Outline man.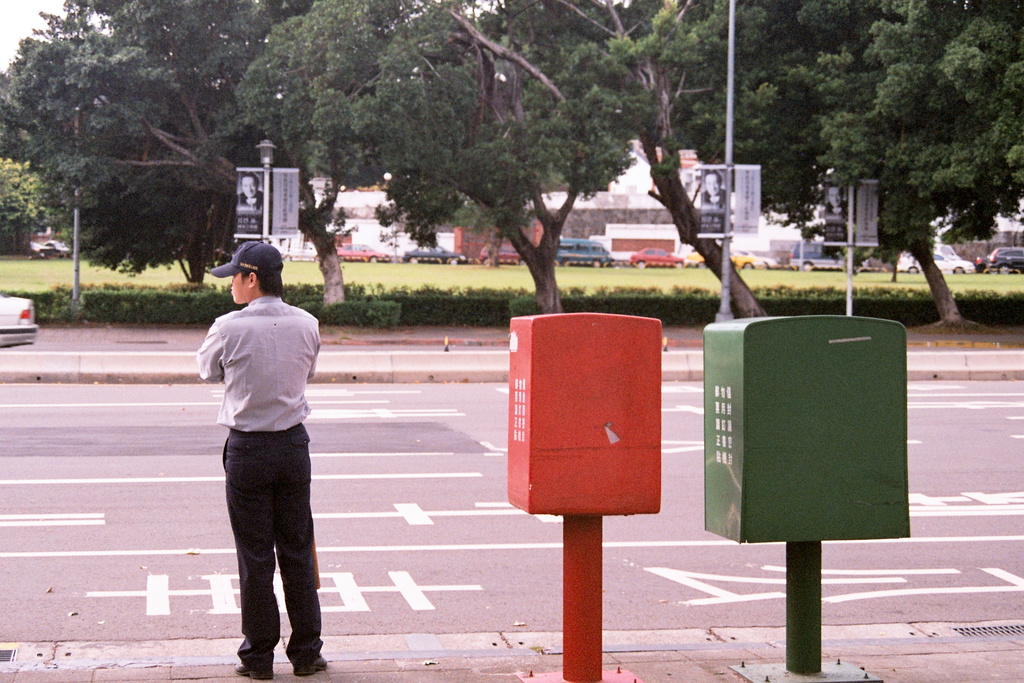
Outline: bbox=[192, 256, 335, 661].
